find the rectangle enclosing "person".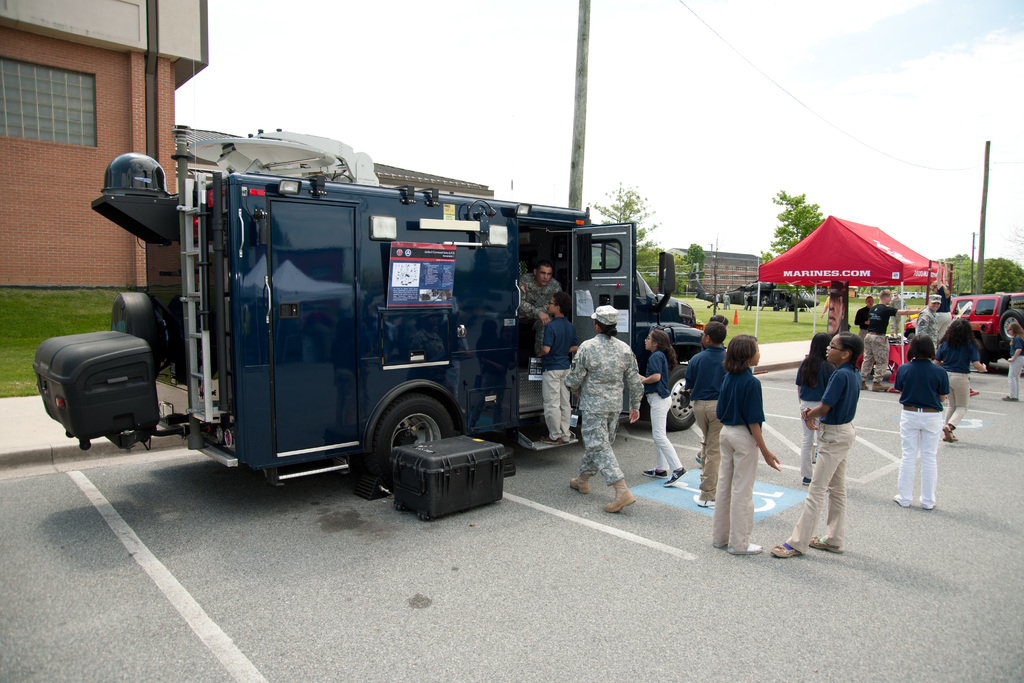
{"x1": 698, "y1": 315, "x2": 723, "y2": 461}.
